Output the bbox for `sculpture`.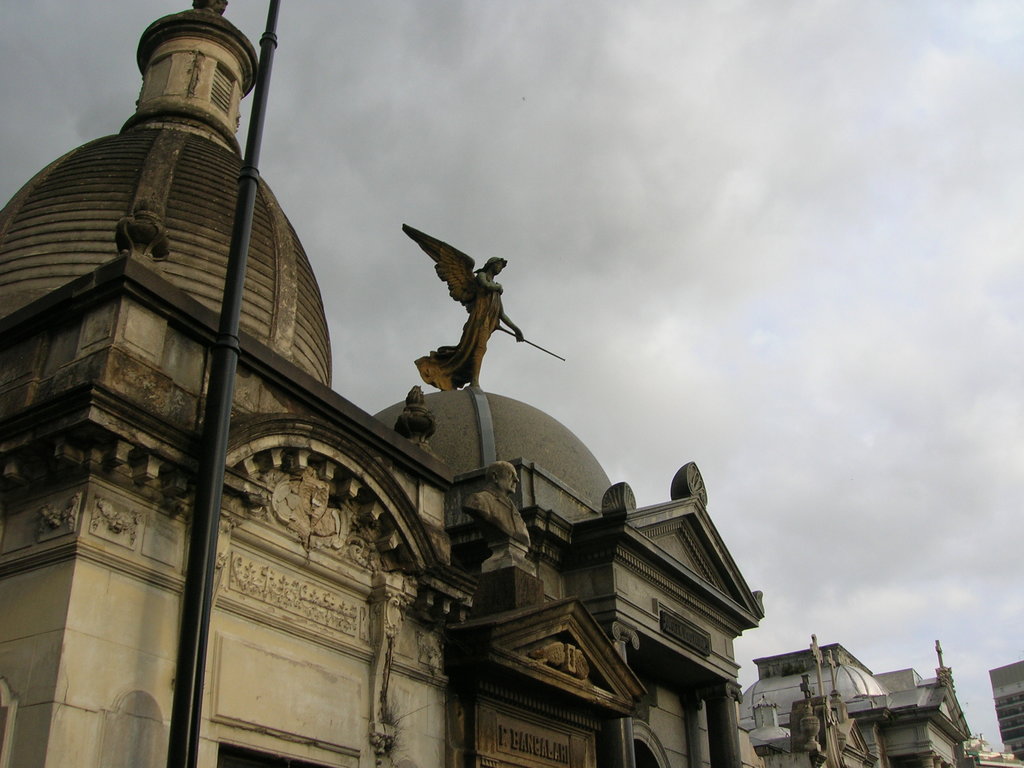
[392, 220, 538, 400].
